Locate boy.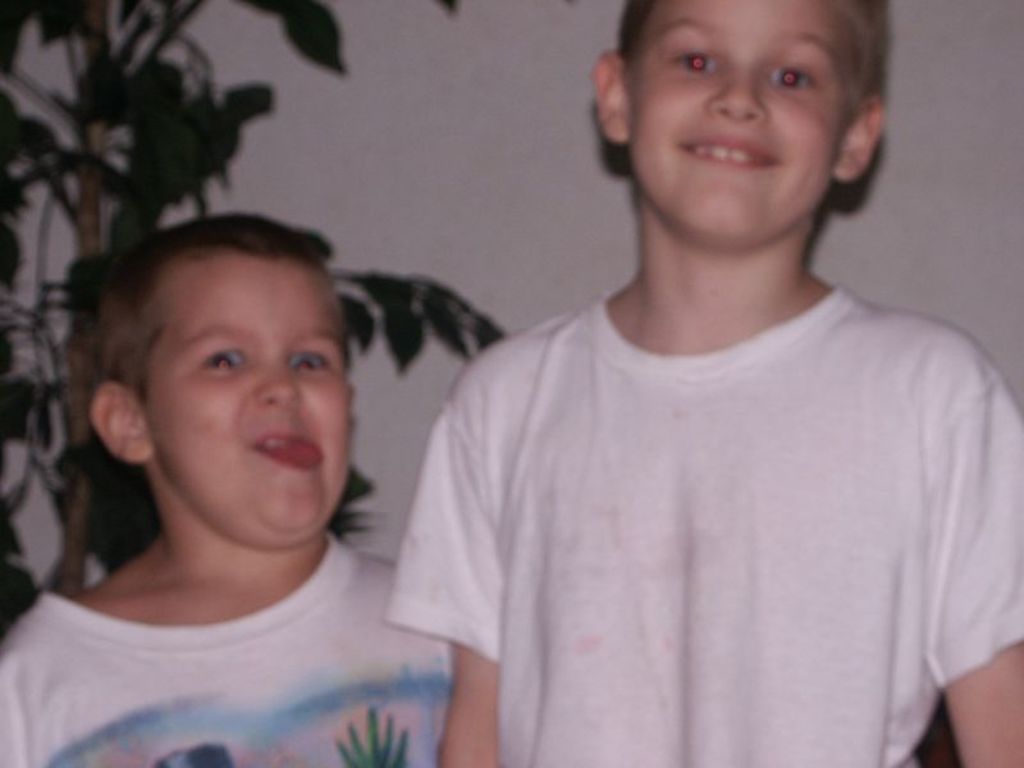
Bounding box: (381, 0, 1023, 767).
